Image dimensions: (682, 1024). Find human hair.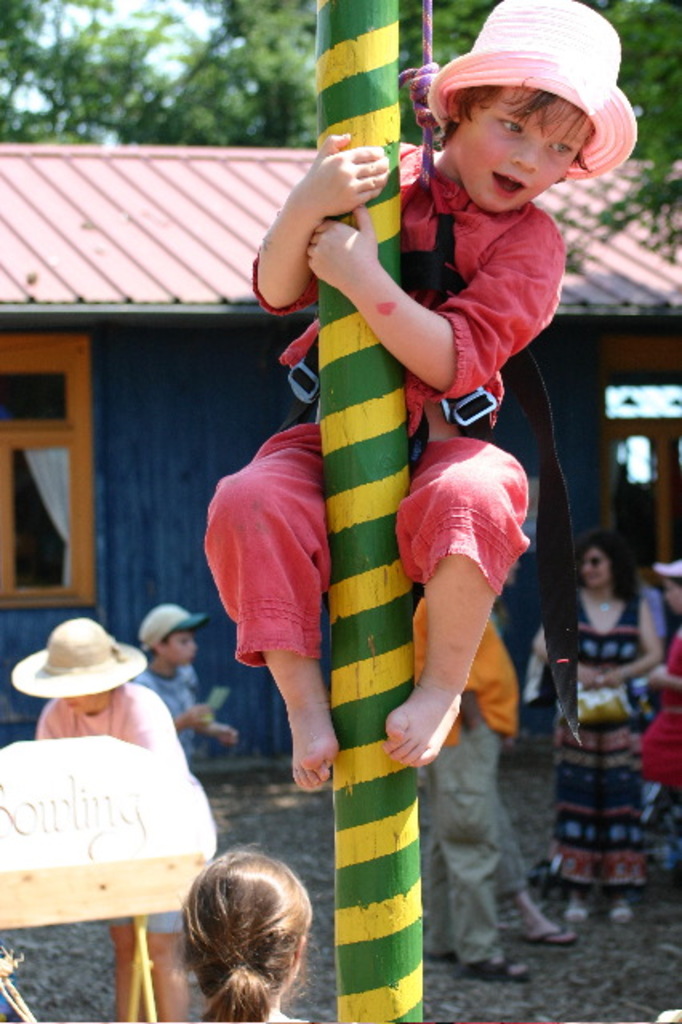
(x1=170, y1=858, x2=303, y2=1023).
